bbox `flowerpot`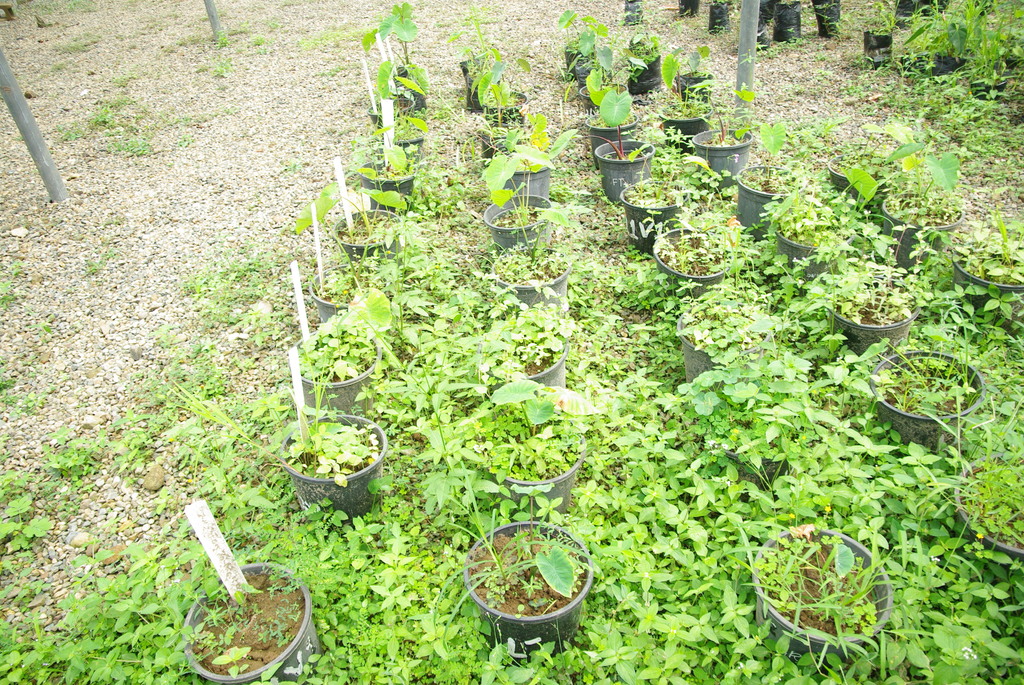
box=[692, 127, 750, 193]
